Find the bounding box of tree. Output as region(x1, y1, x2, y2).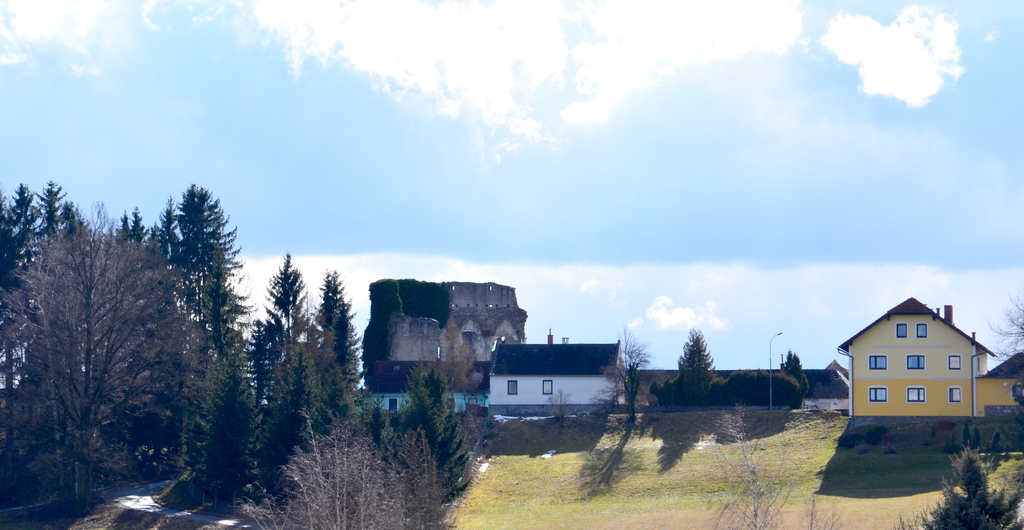
region(140, 168, 241, 449).
